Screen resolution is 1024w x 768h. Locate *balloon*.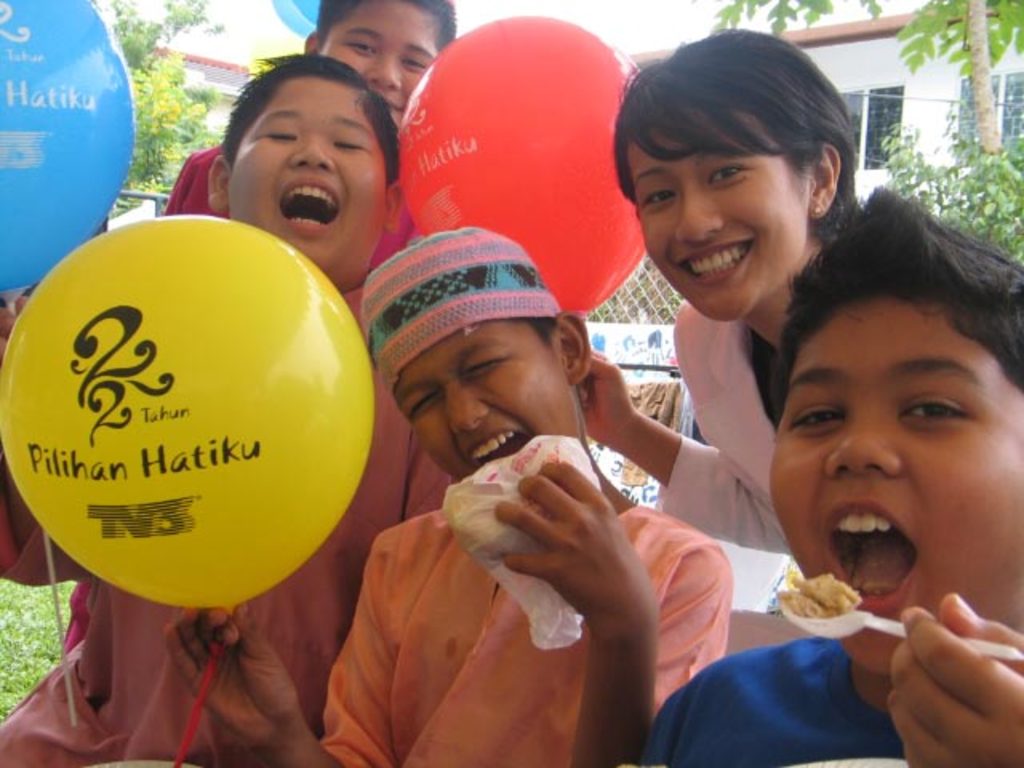
pyautogui.locateOnScreen(397, 10, 648, 320).
